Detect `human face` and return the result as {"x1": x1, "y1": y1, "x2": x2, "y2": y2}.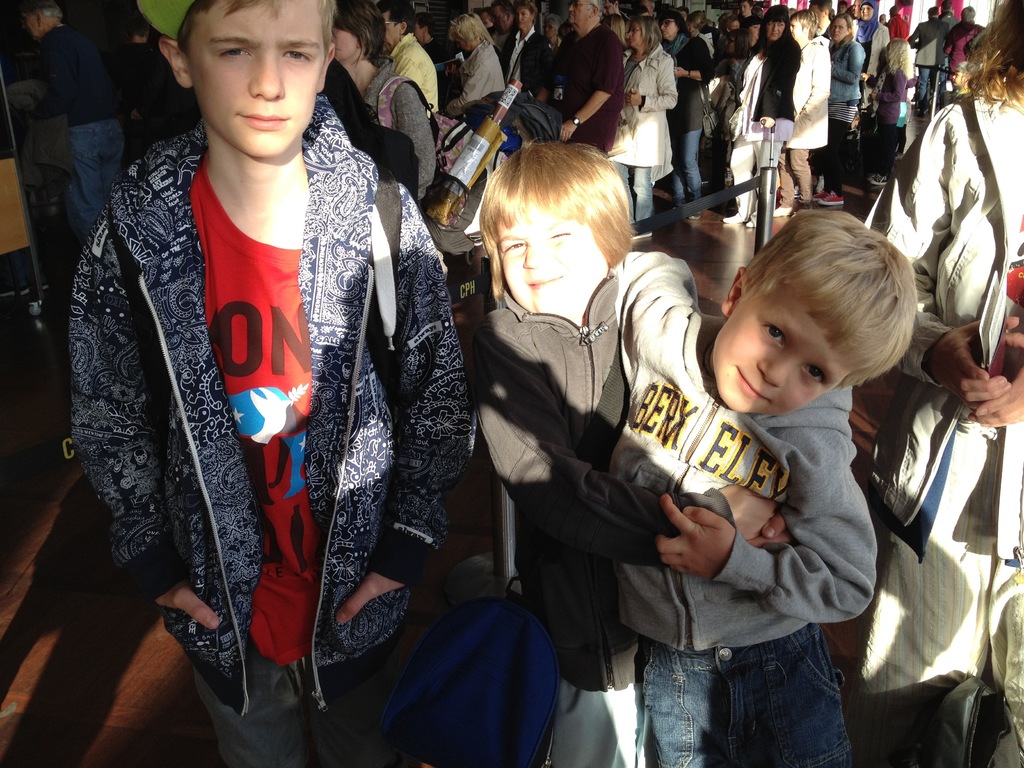
{"x1": 664, "y1": 18, "x2": 680, "y2": 39}.
